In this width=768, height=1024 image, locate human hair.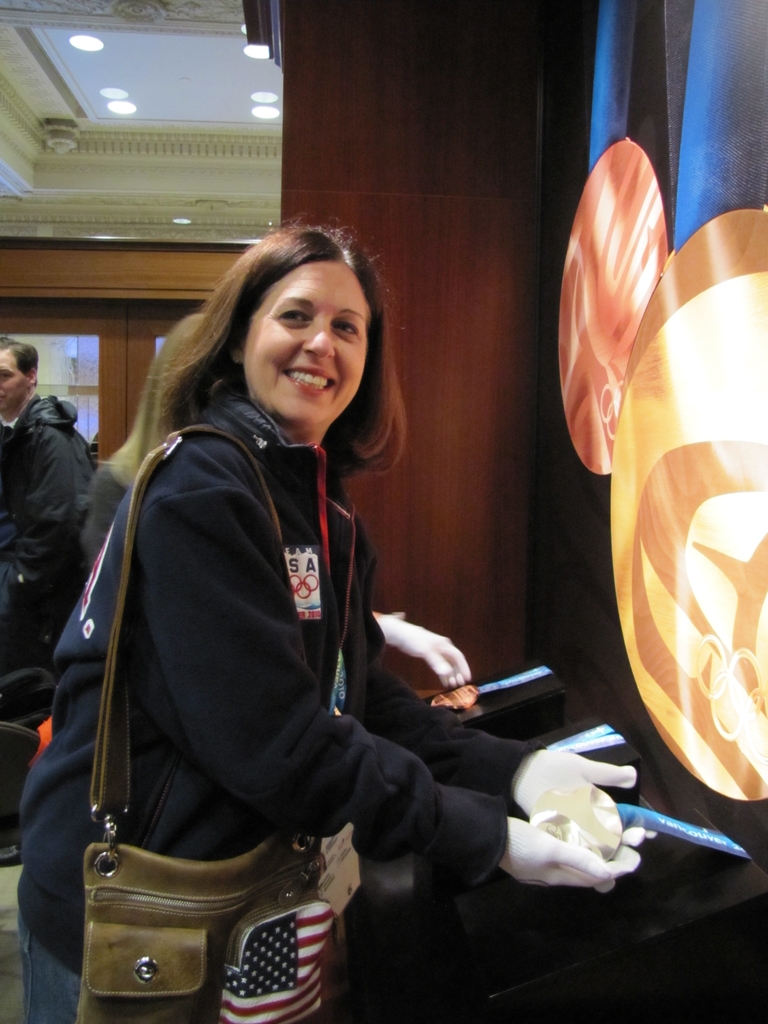
Bounding box: pyautogui.locateOnScreen(132, 224, 400, 462).
